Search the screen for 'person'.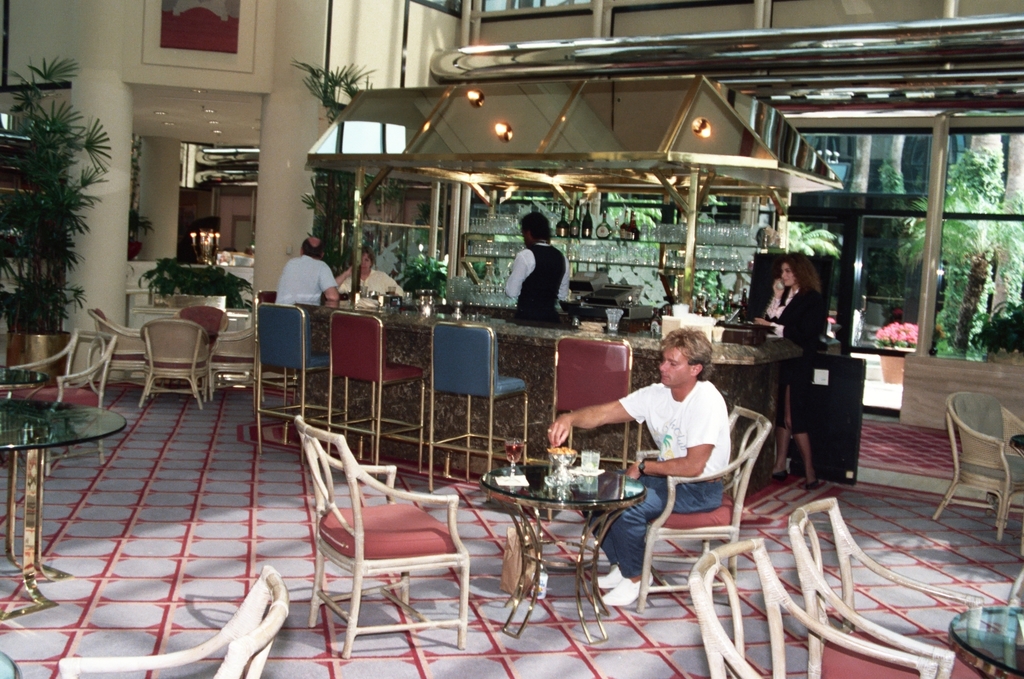
Found at BBox(333, 253, 409, 297).
